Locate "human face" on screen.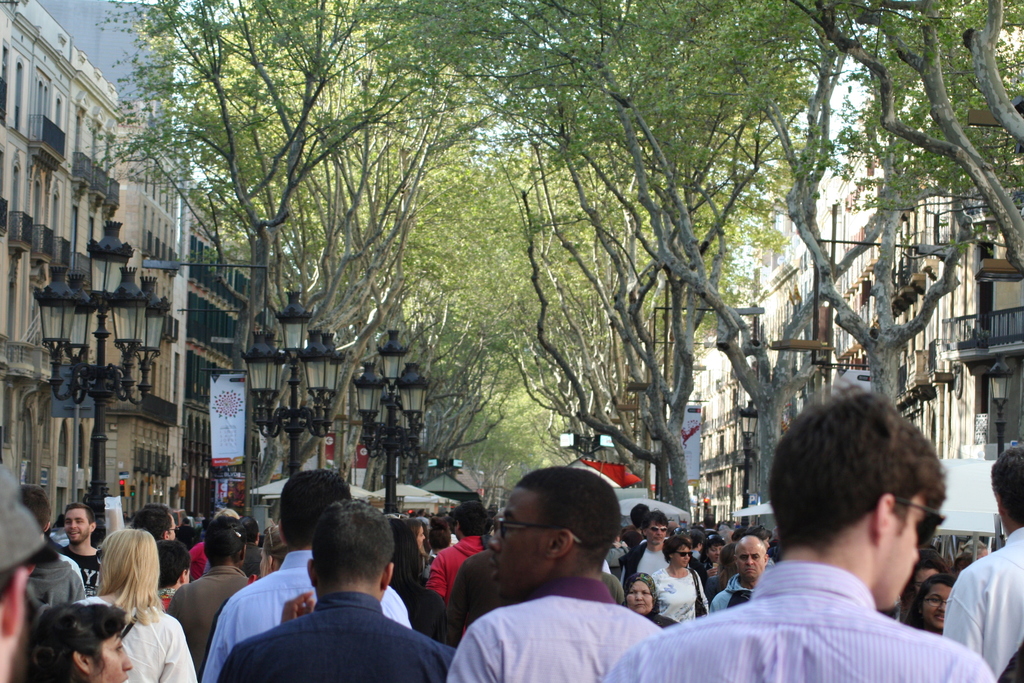
On screen at [879, 490, 924, 604].
